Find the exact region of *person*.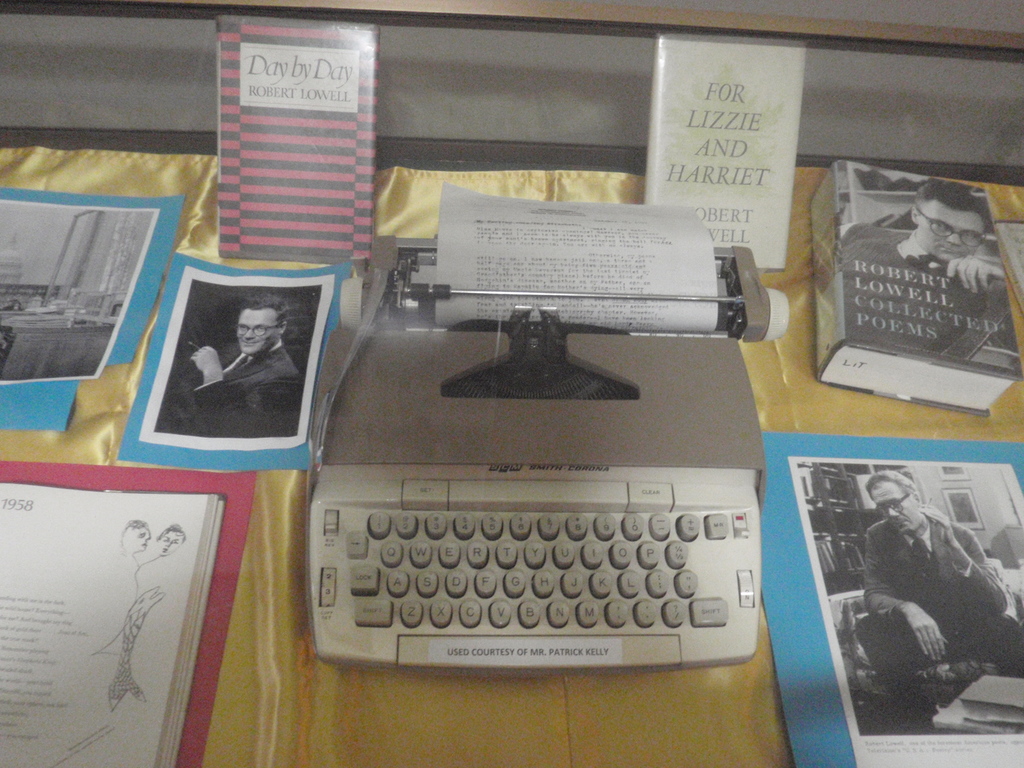
Exact region: [left=852, top=471, right=1023, bottom=671].
